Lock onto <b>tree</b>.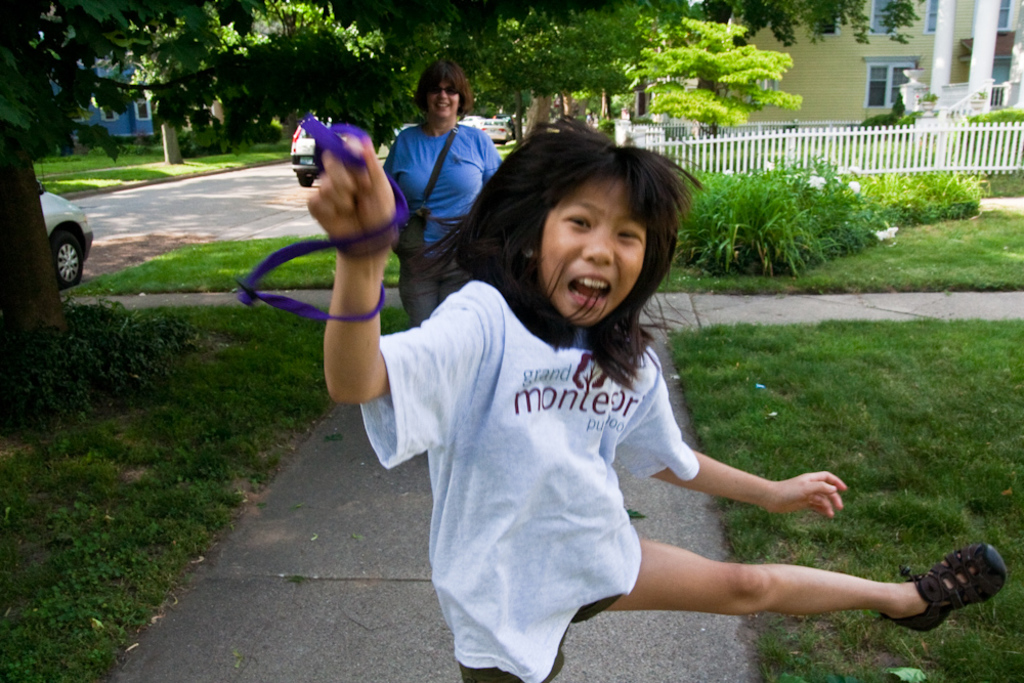
Locked: rect(0, 0, 926, 421).
